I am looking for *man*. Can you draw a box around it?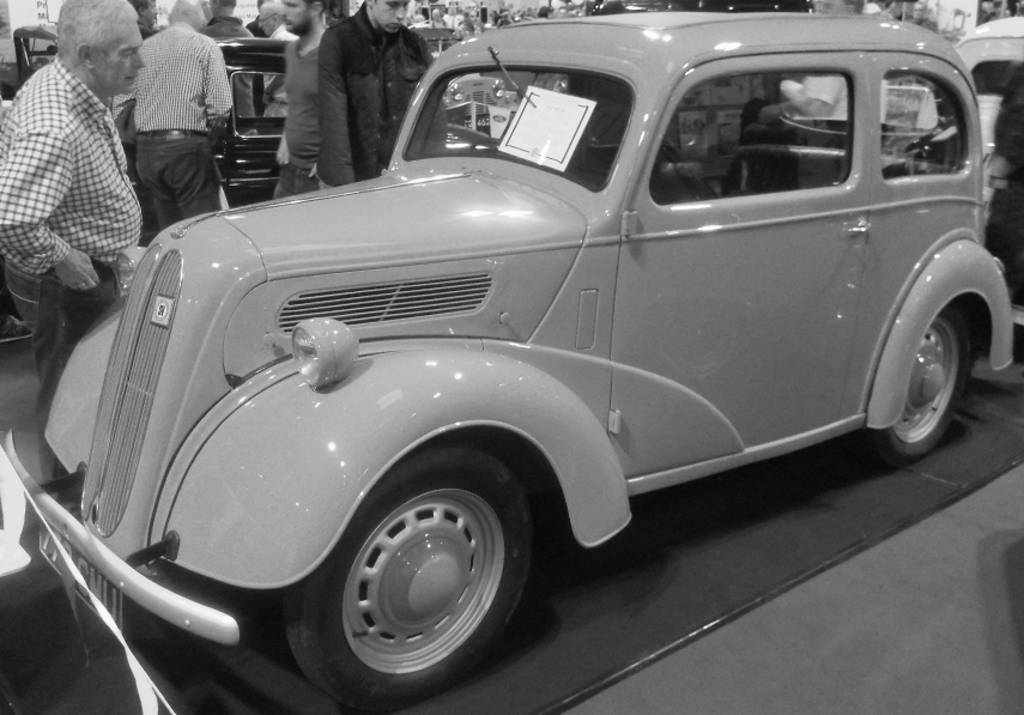
Sure, the bounding box is box(105, 18, 240, 212).
